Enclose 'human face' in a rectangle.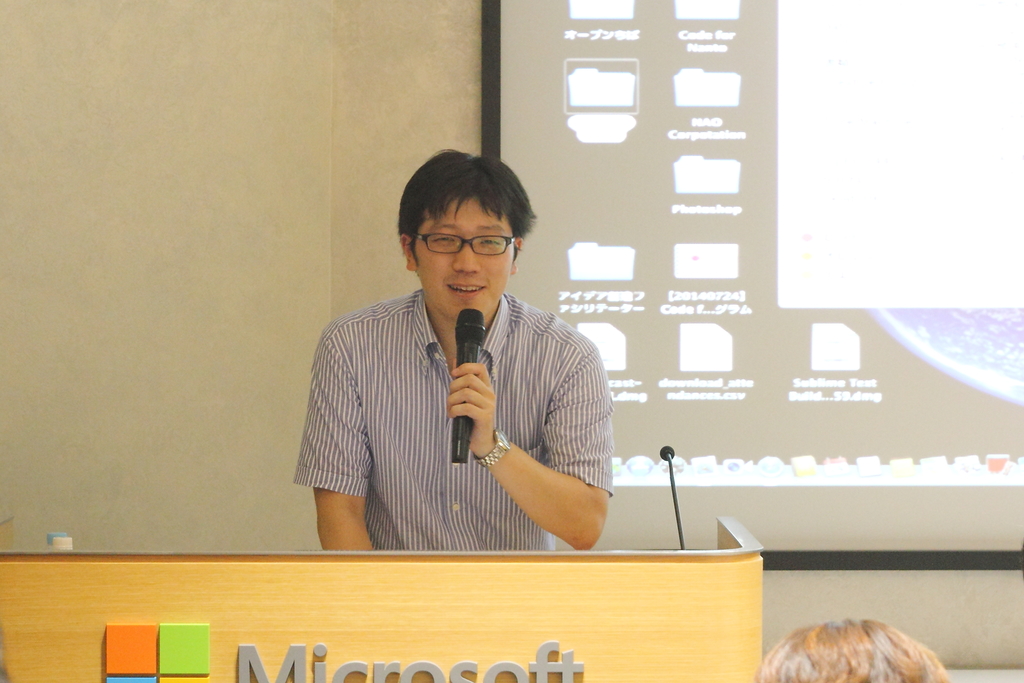
locate(411, 195, 516, 317).
